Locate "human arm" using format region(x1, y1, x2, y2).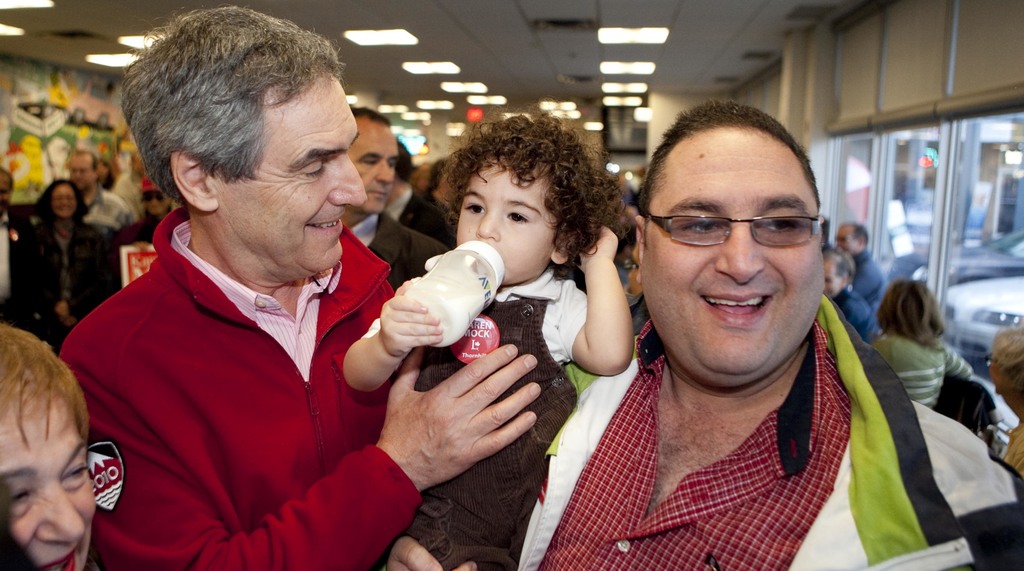
region(560, 228, 644, 390).
